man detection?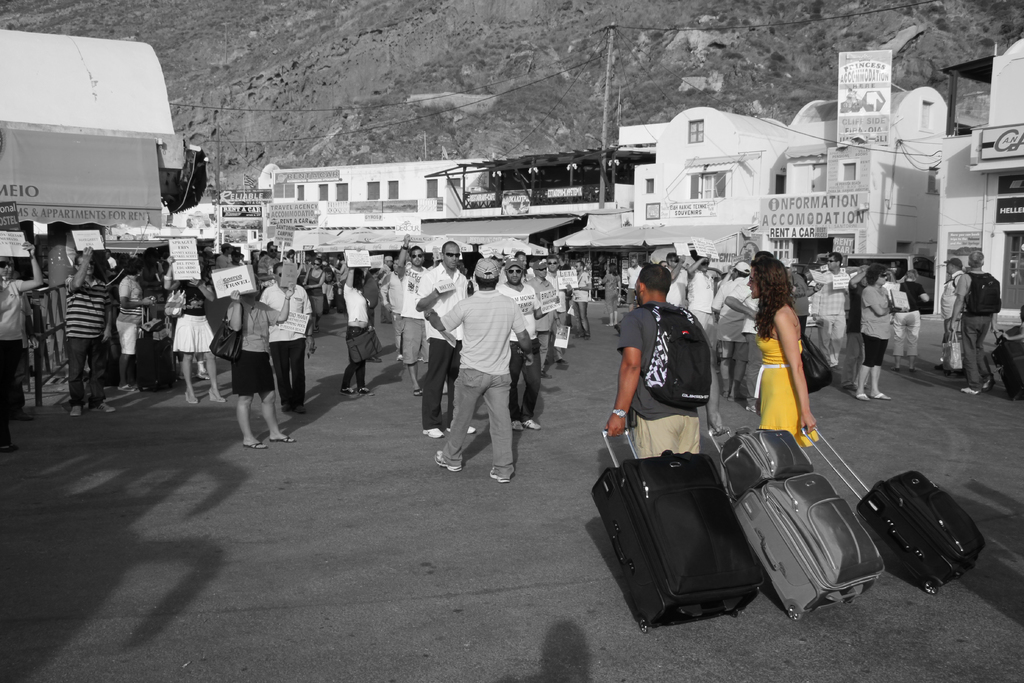
256/258/316/415
